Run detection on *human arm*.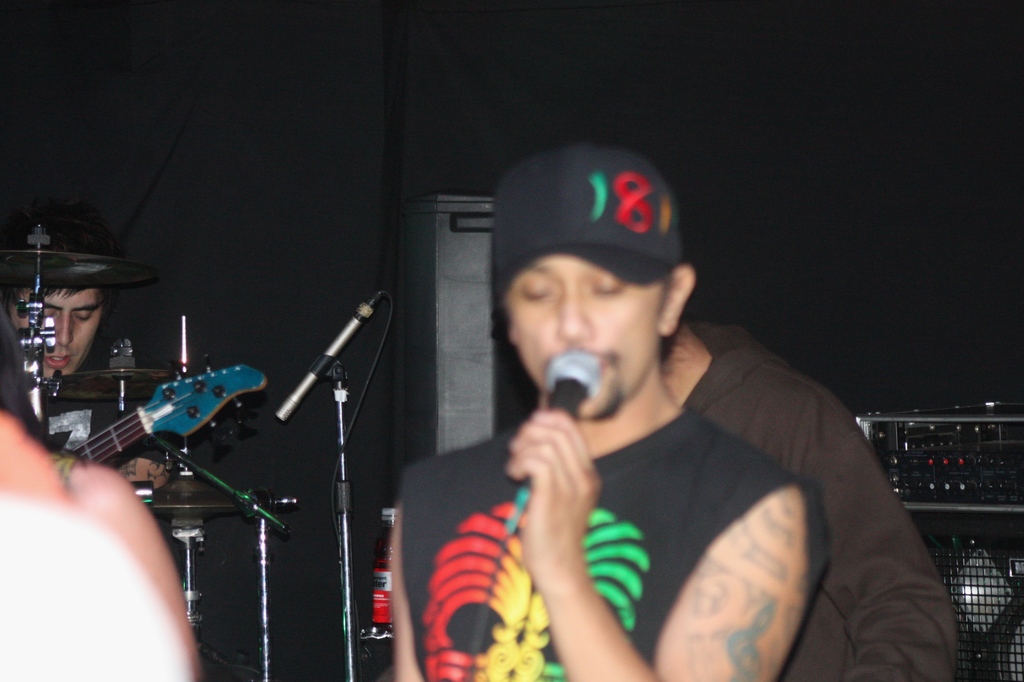
Result: bbox=(379, 477, 425, 681).
